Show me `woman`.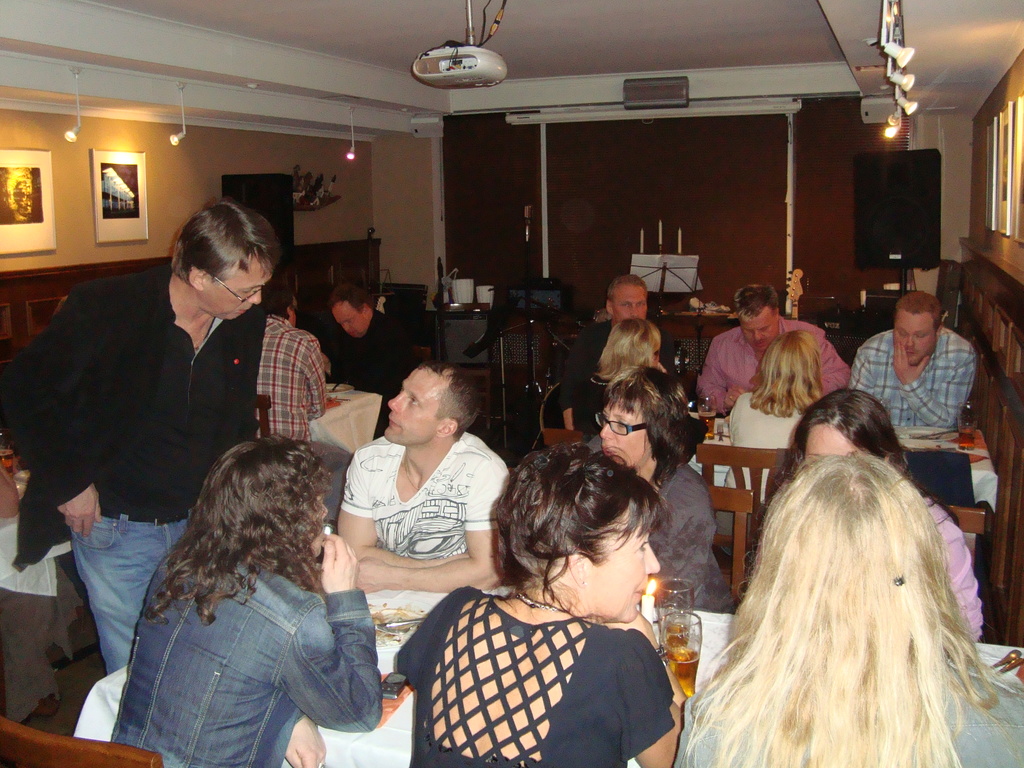
`woman` is here: rect(673, 451, 1023, 767).
